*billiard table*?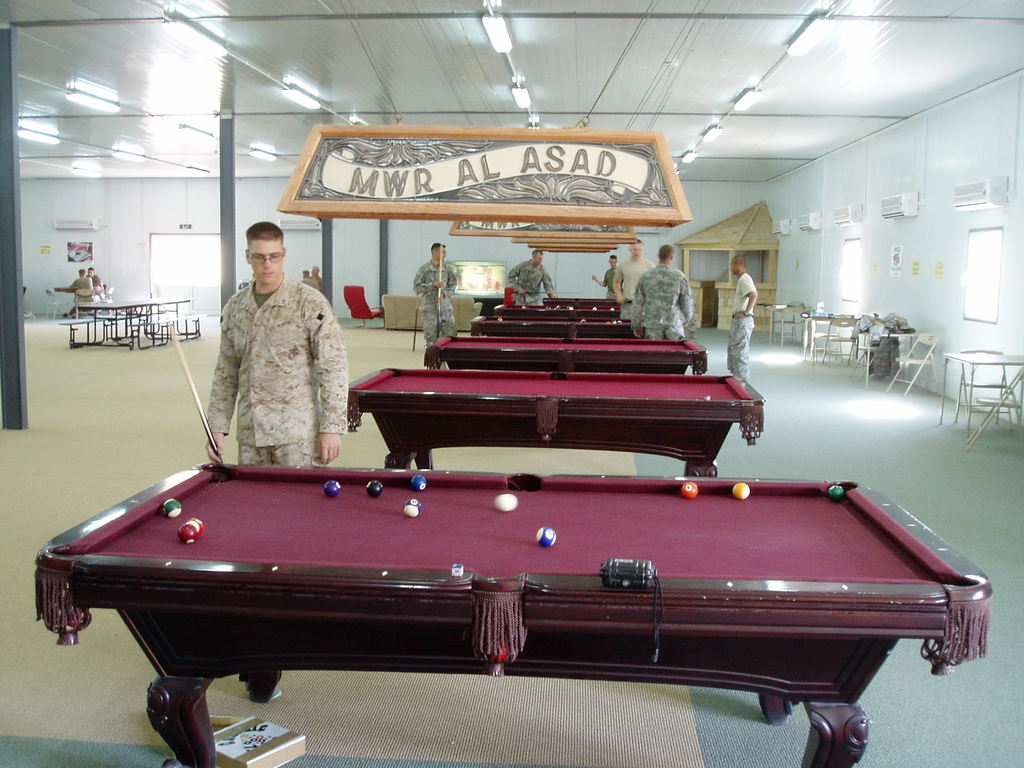
348,364,767,476
